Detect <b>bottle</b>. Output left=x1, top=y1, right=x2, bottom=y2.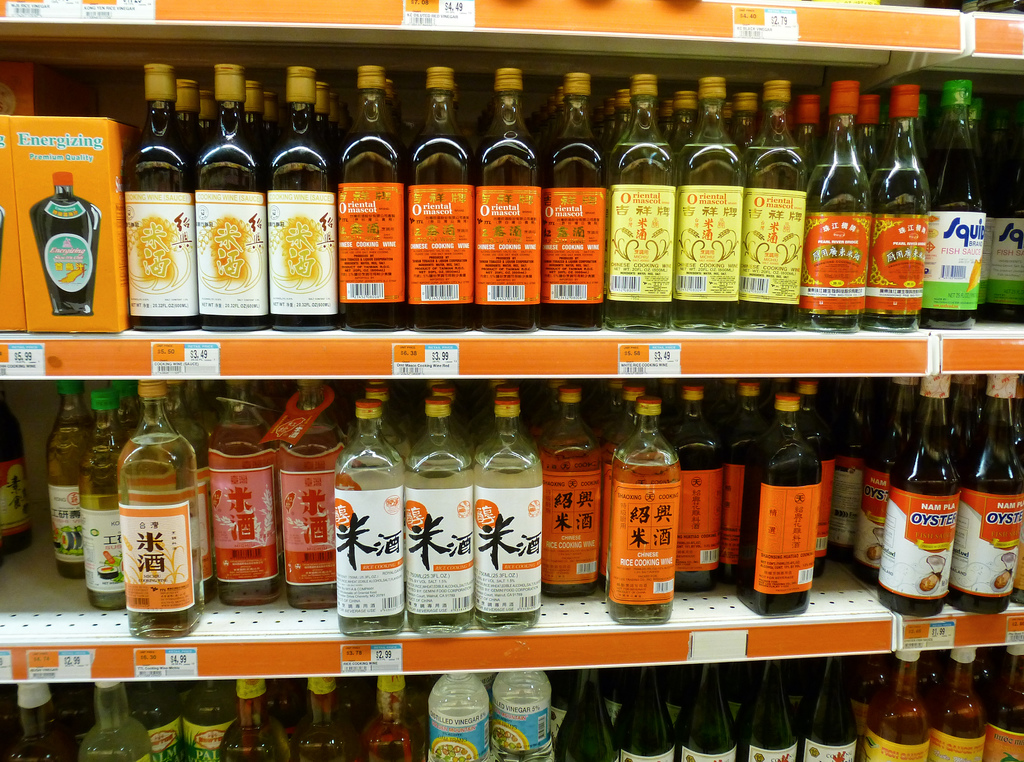
left=861, top=371, right=916, bottom=582.
